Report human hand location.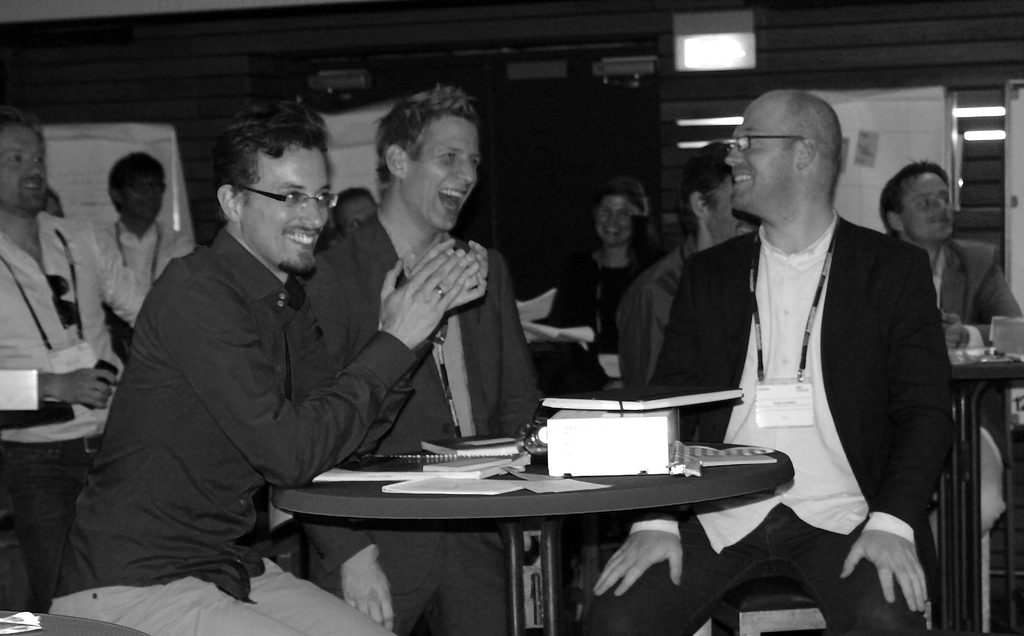
Report: x1=626 y1=196 x2=651 y2=218.
